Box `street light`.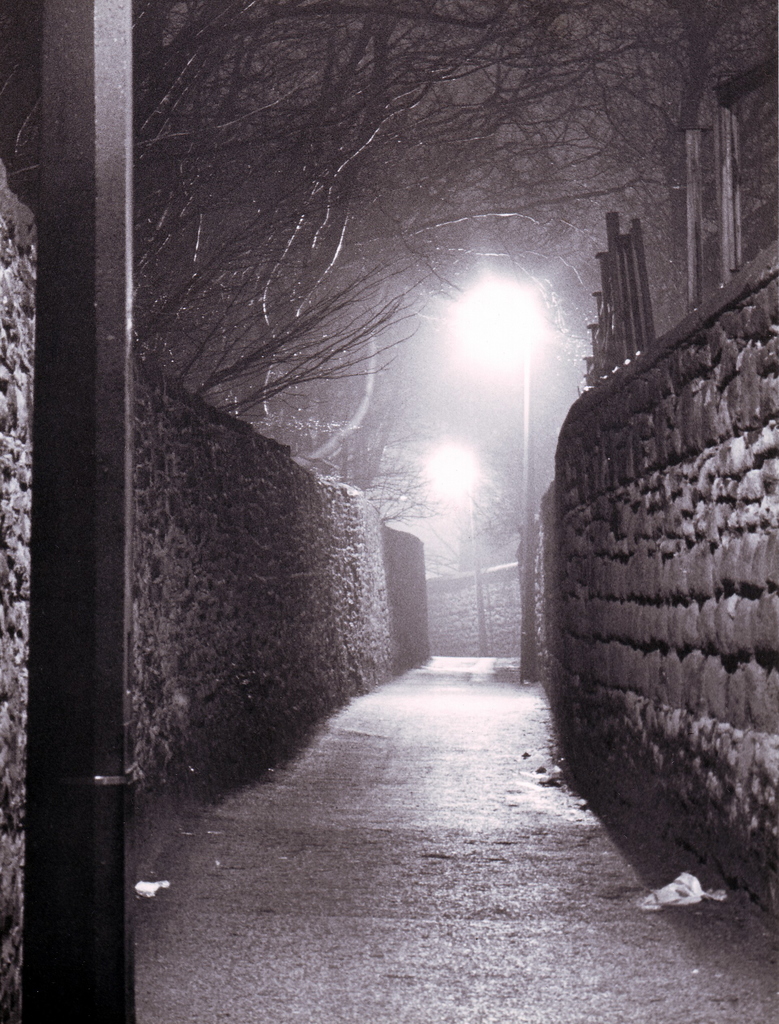
select_region(425, 262, 573, 675).
